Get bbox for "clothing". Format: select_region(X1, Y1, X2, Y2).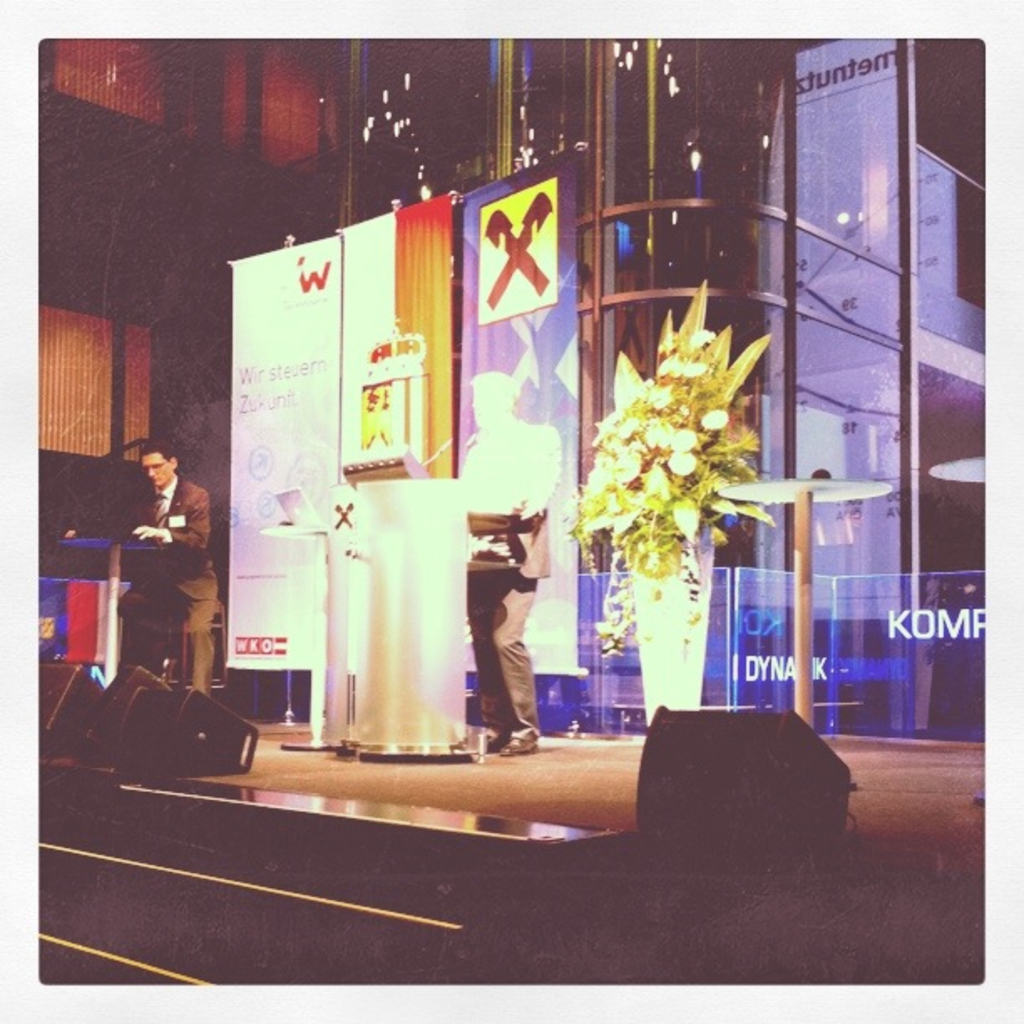
select_region(114, 479, 224, 716).
